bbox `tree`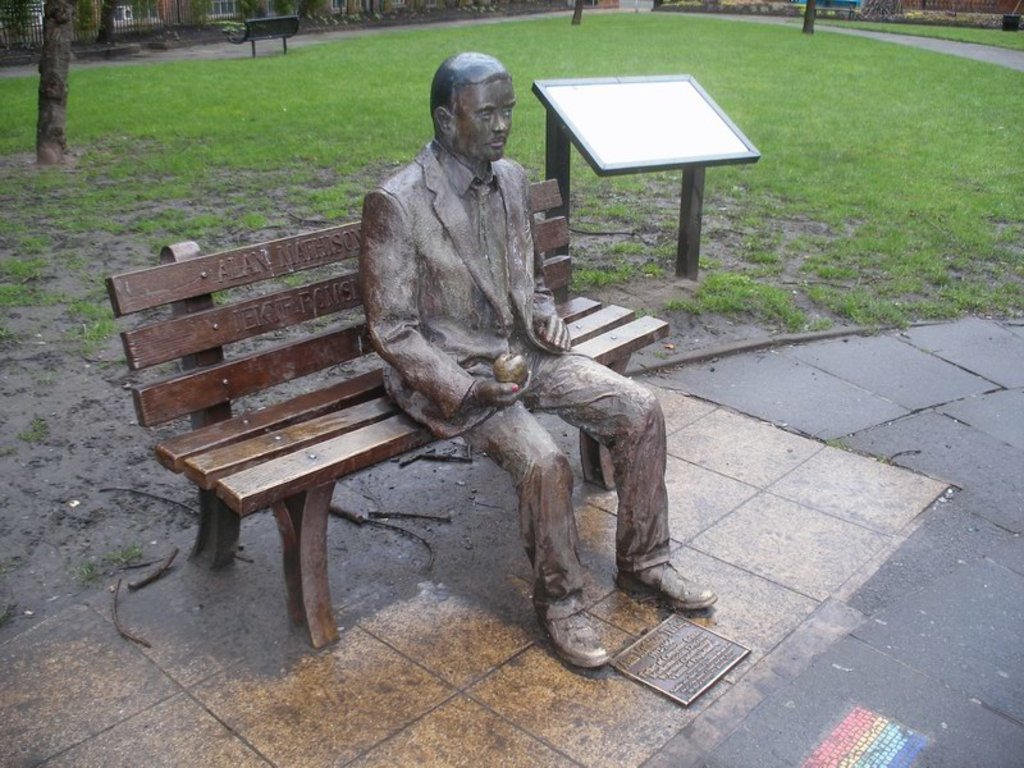
(left=564, top=0, right=585, bottom=28)
